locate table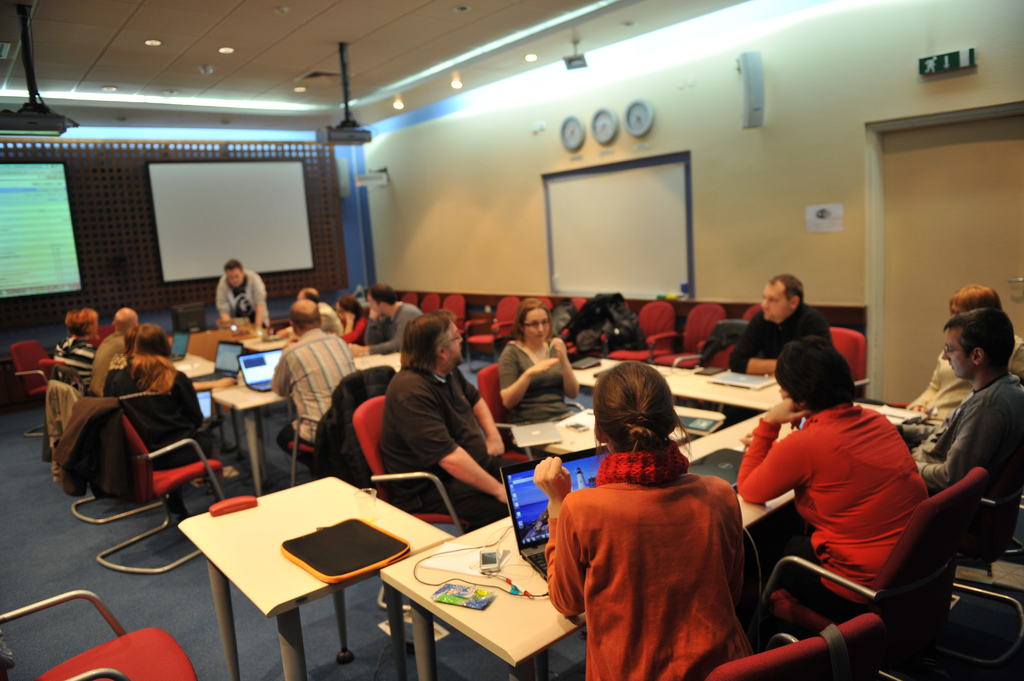
{"x1": 207, "y1": 346, "x2": 403, "y2": 495}
